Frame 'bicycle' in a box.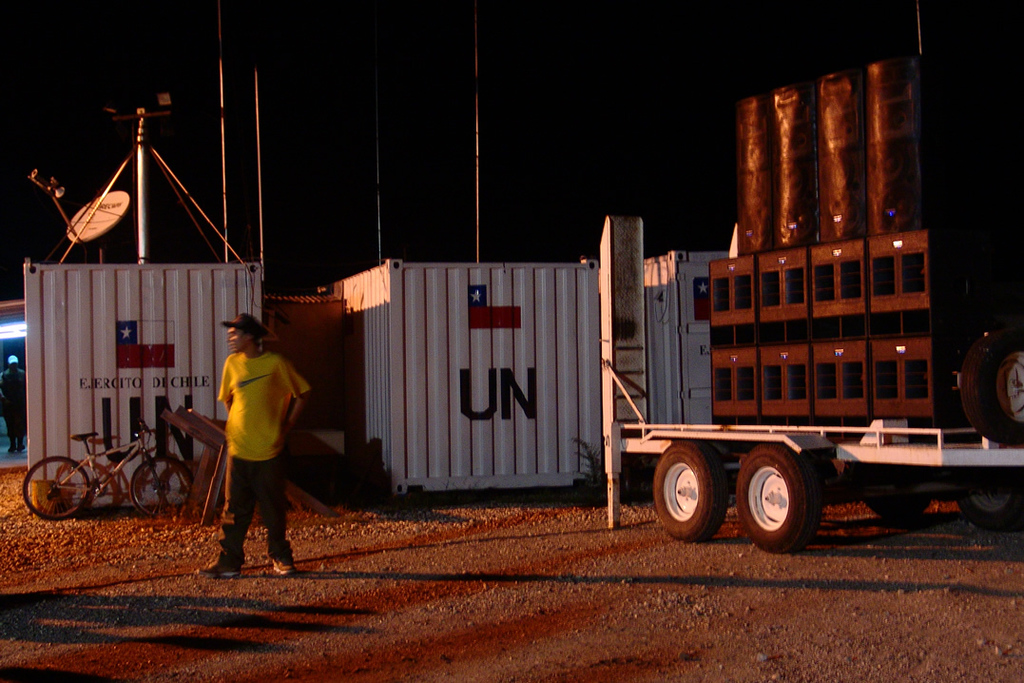
rect(16, 411, 177, 525).
